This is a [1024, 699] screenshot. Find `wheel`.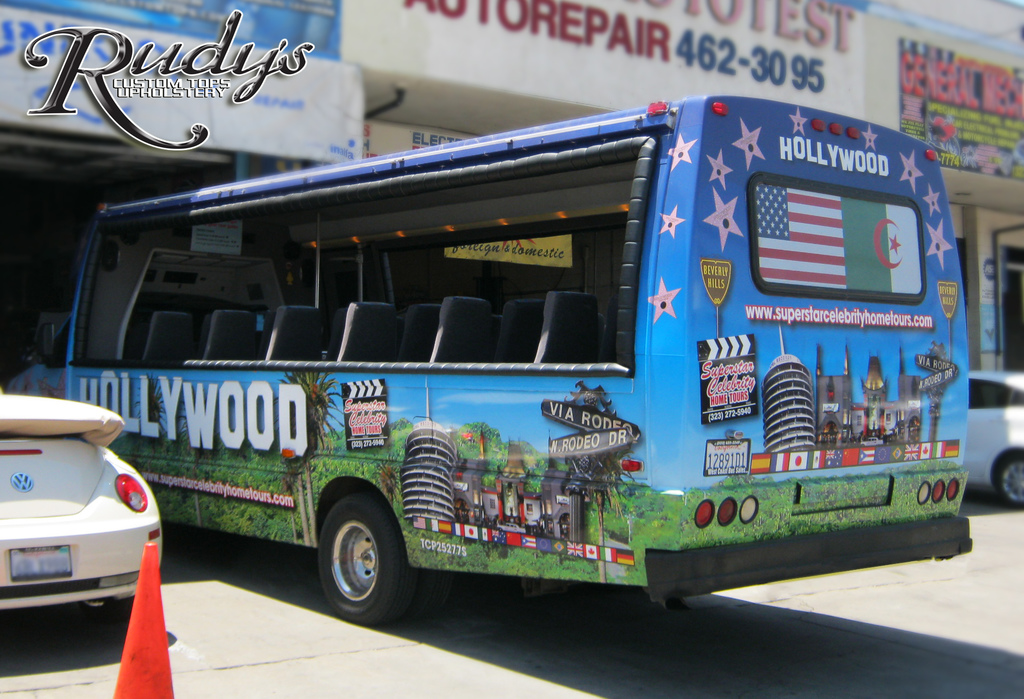
Bounding box: select_region(305, 506, 399, 617).
